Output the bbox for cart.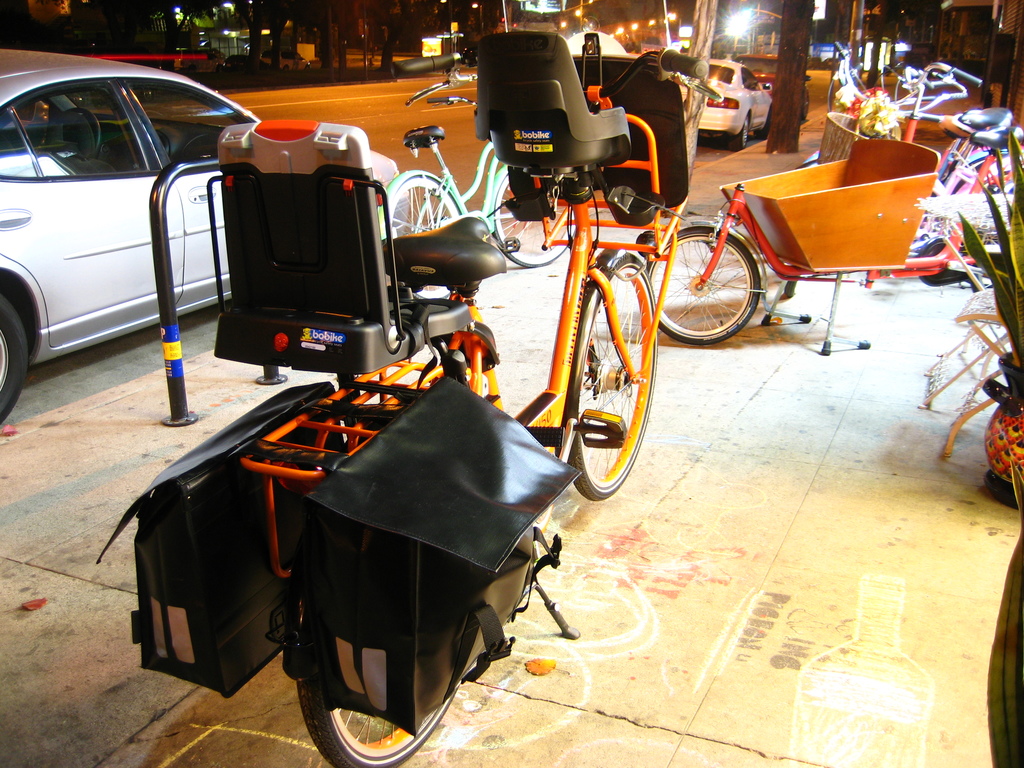
716,124,972,324.
